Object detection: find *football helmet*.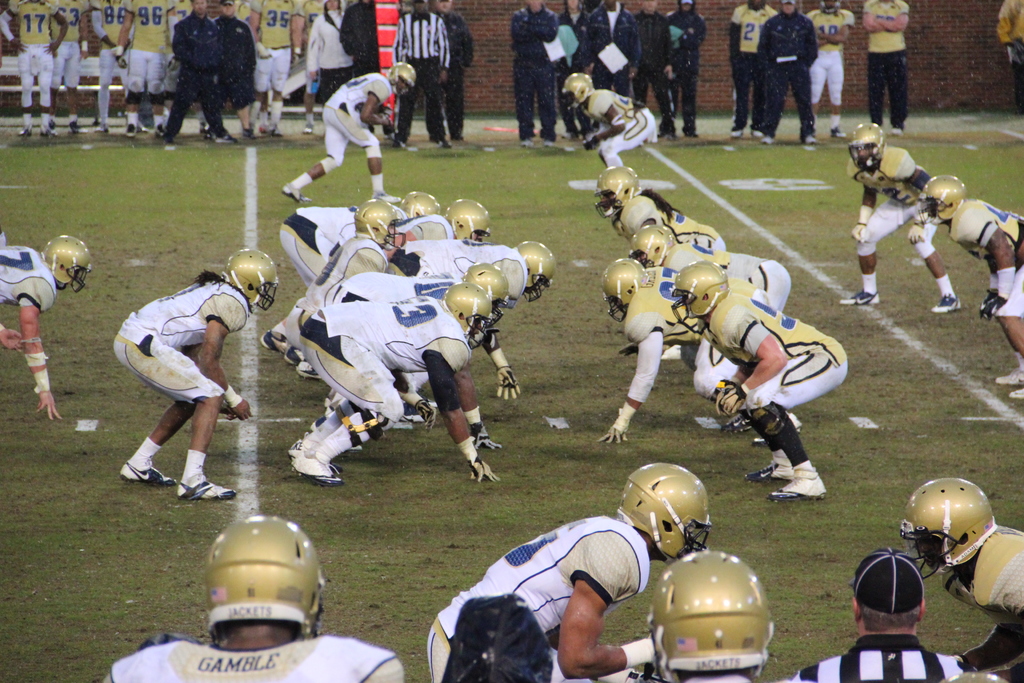
<box>601,251,644,320</box>.
